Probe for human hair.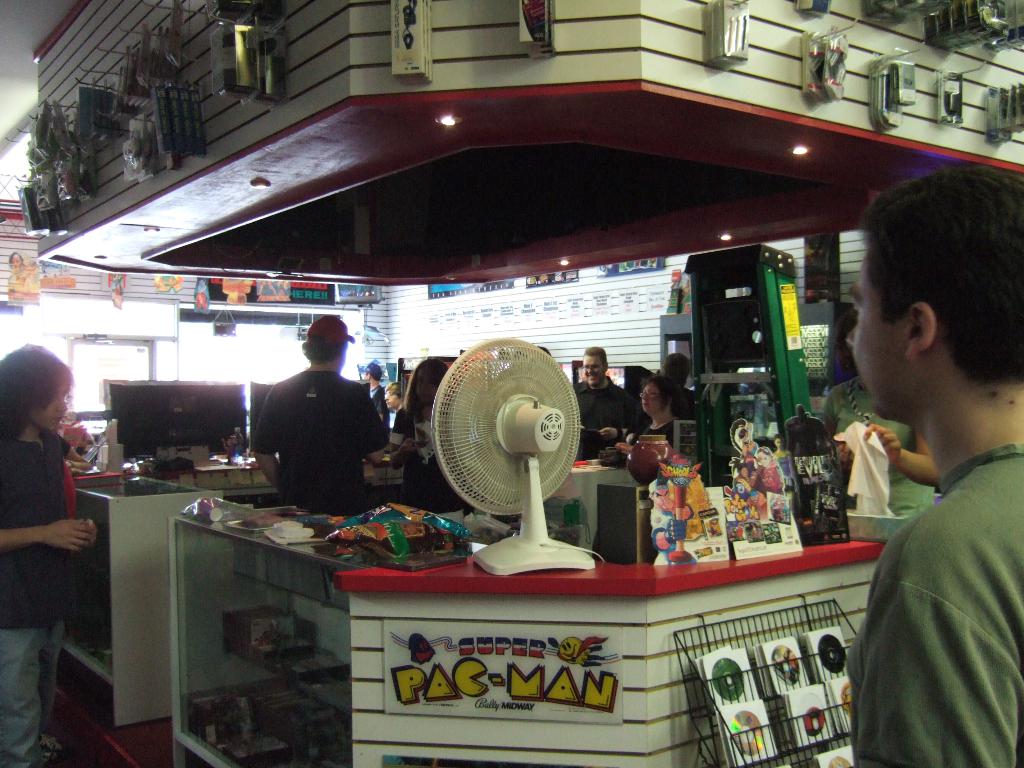
Probe result: 580:345:608:367.
